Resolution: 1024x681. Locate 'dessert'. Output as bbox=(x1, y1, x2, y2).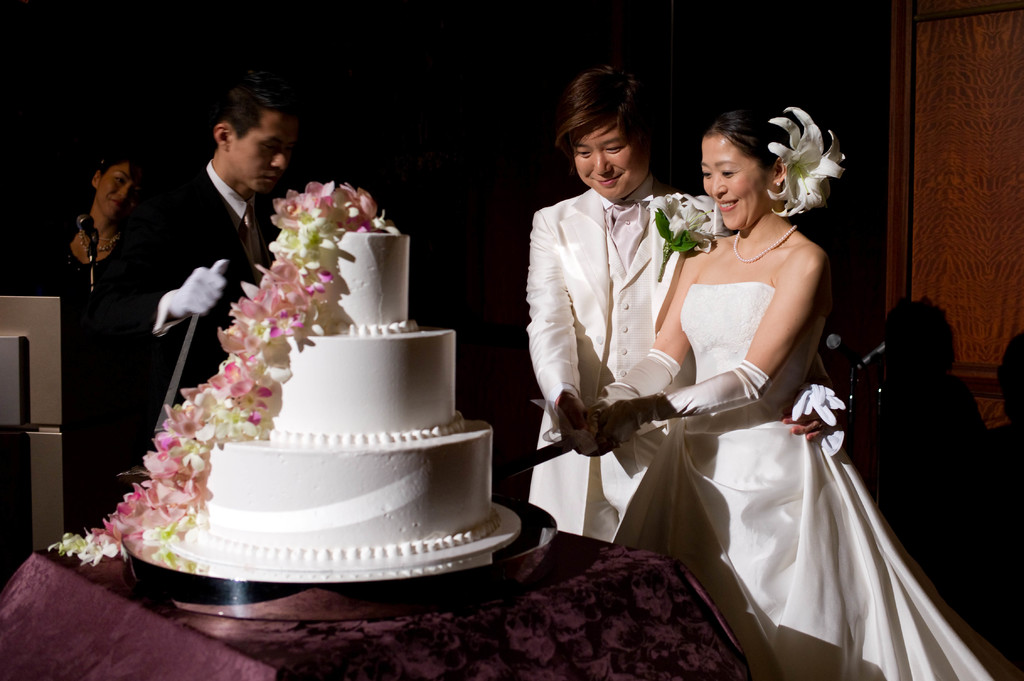
bbox=(131, 200, 531, 579).
